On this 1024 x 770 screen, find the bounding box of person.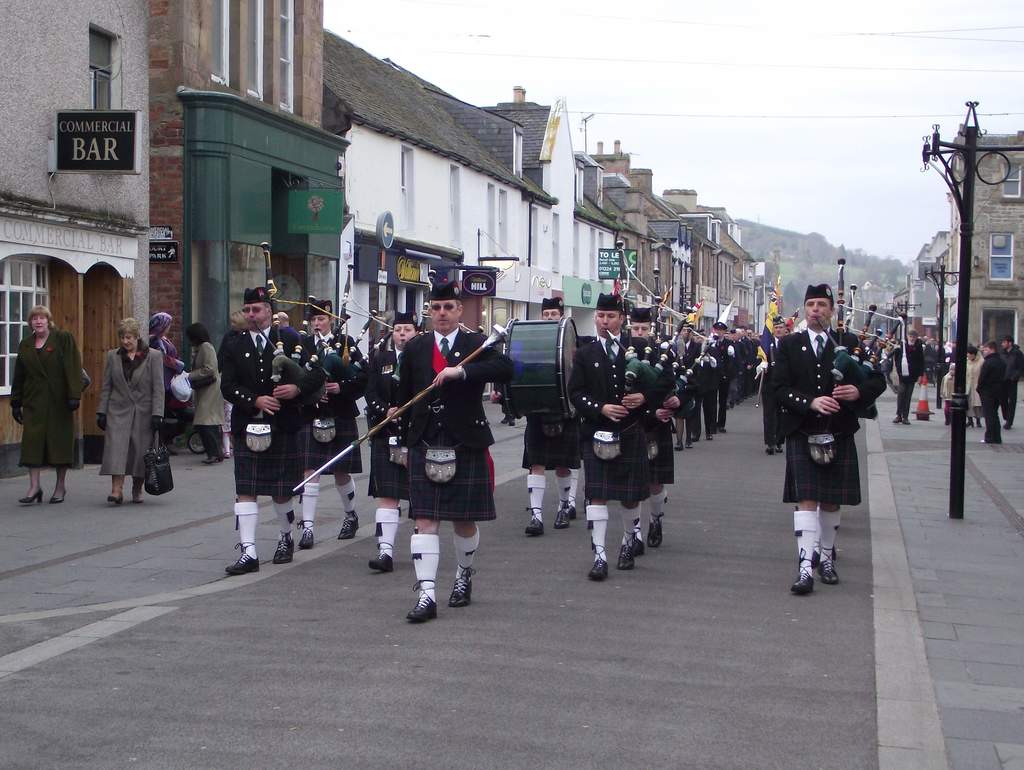
Bounding box: detection(180, 324, 221, 470).
